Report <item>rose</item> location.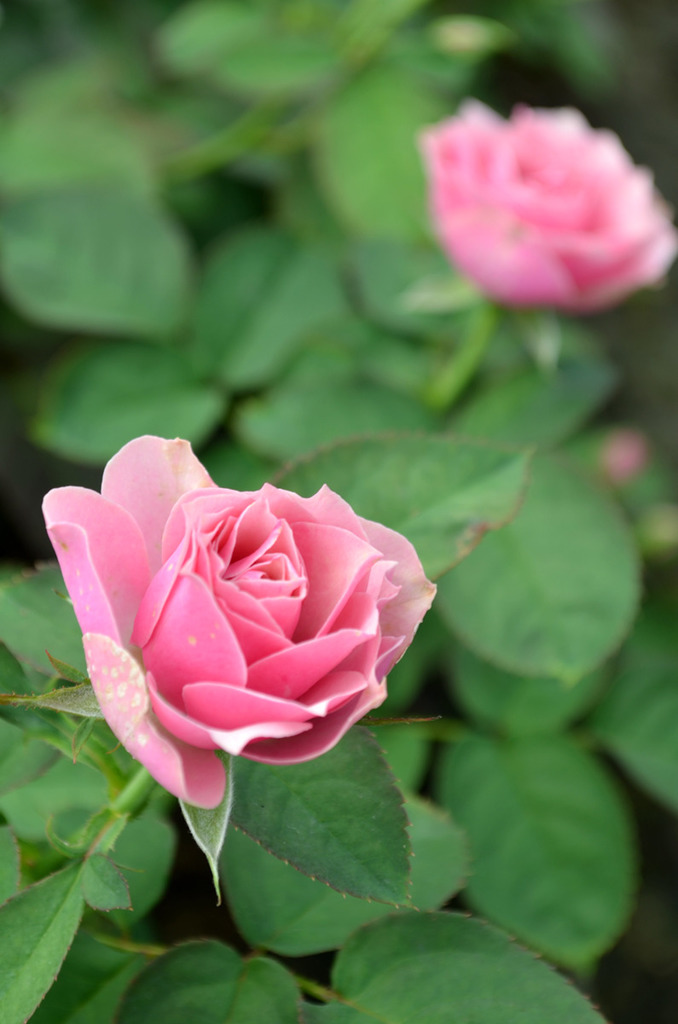
Report: [41, 434, 445, 813].
